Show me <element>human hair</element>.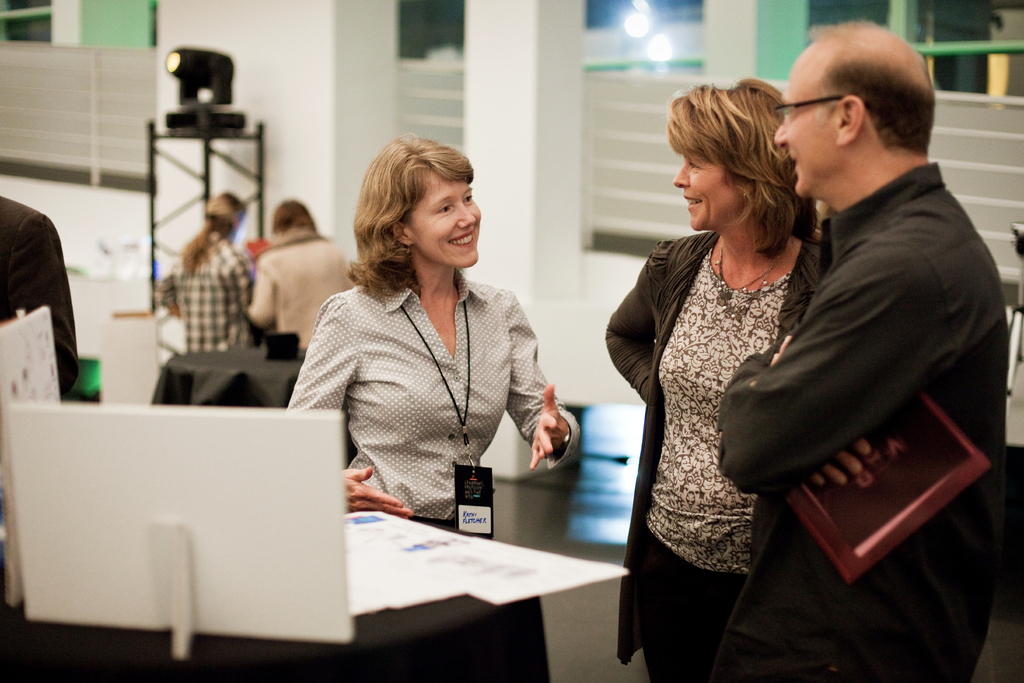
<element>human hair</element> is here: (x1=270, y1=199, x2=320, y2=229).
